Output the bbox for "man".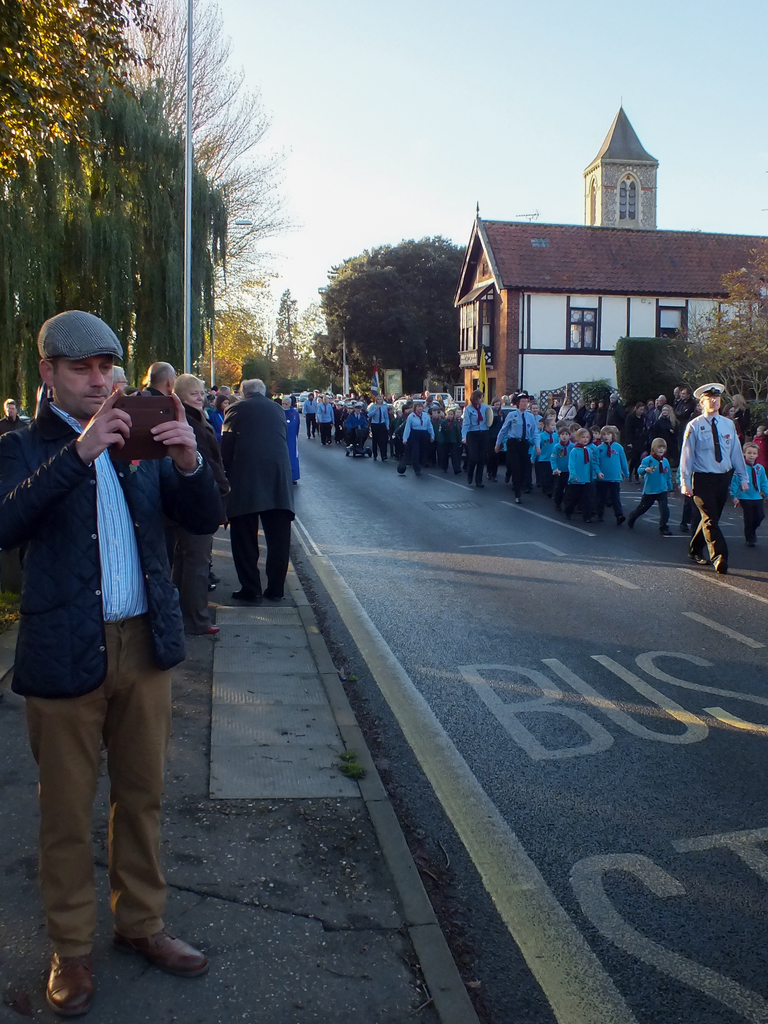
[217,376,291,606].
